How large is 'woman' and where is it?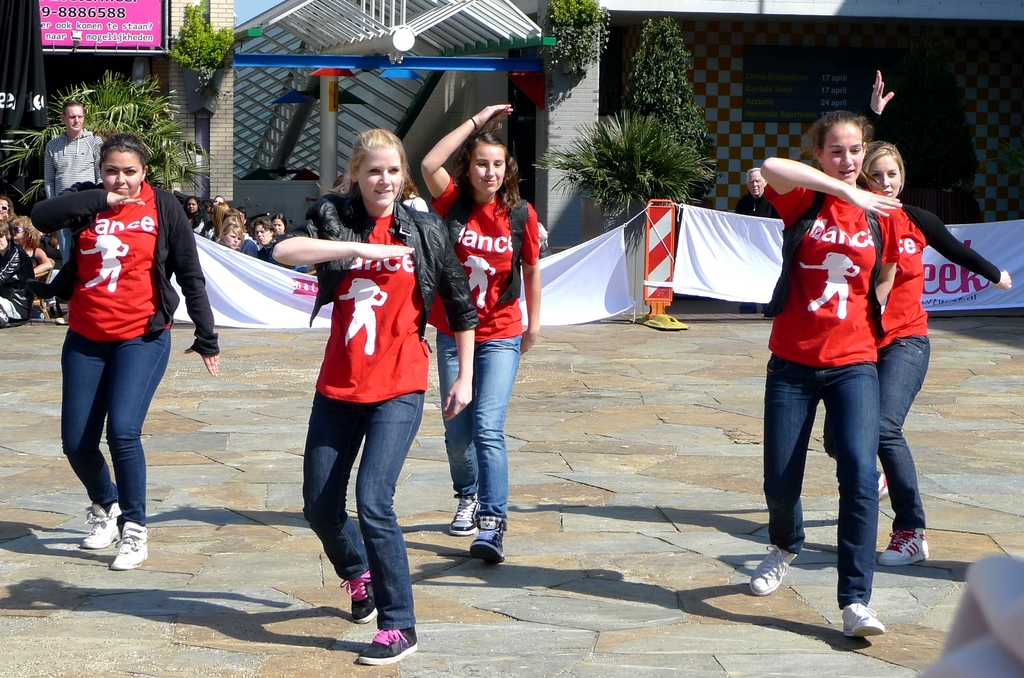
Bounding box: pyautogui.locateOnScreen(12, 215, 53, 275).
